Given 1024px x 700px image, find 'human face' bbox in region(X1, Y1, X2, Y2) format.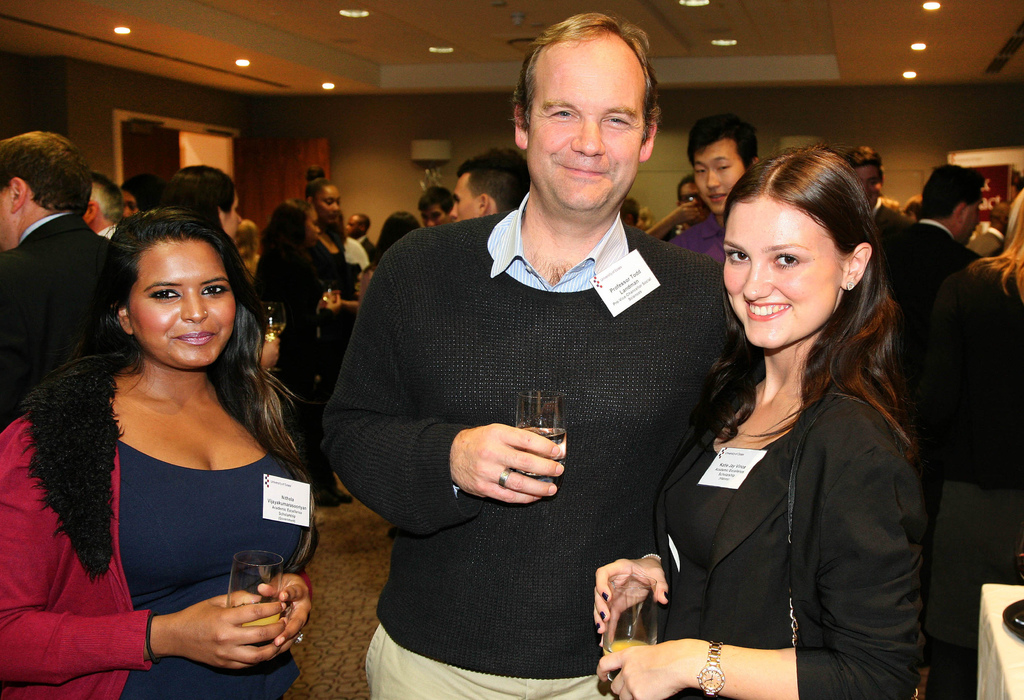
region(125, 242, 238, 372).
